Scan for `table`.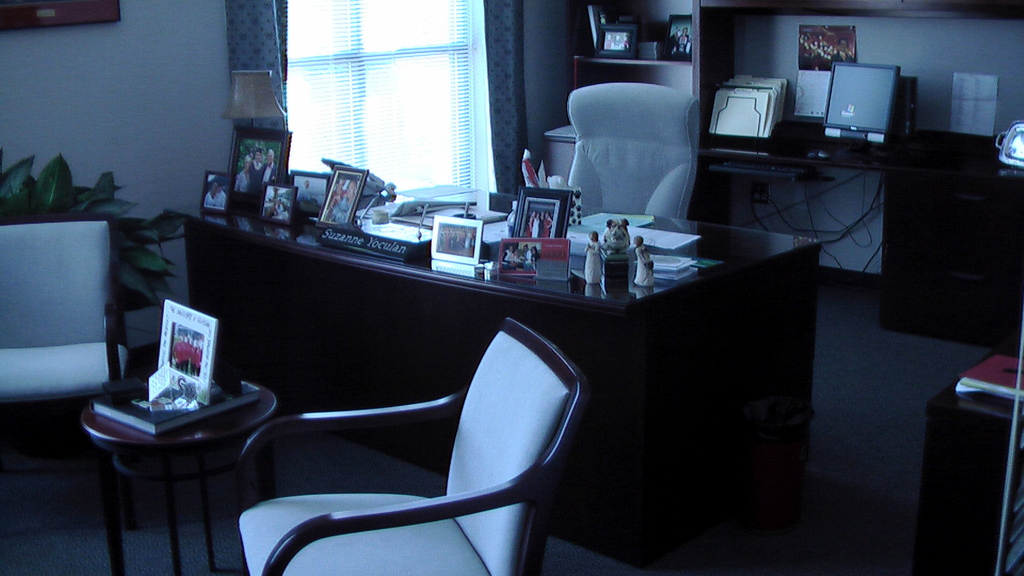
Scan result: l=175, t=222, r=853, b=565.
